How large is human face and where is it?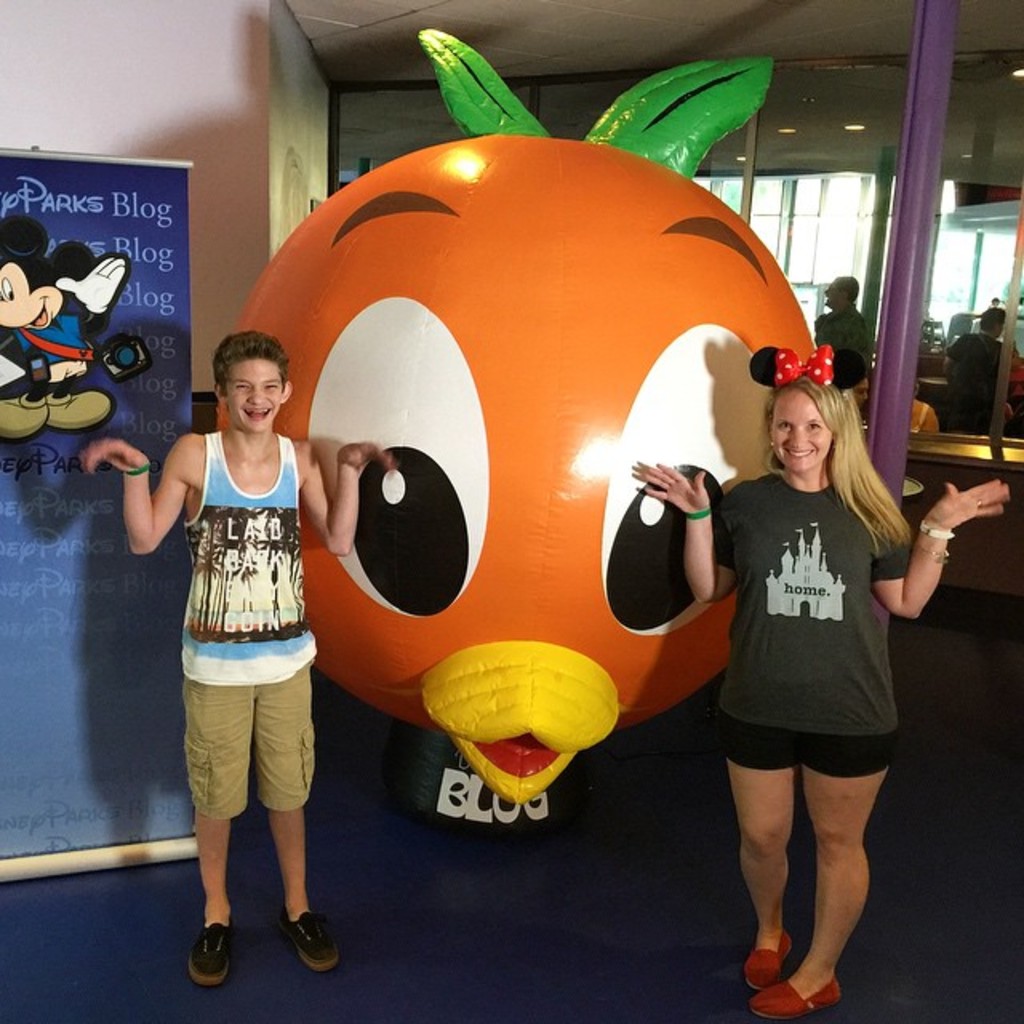
Bounding box: 826 275 843 309.
